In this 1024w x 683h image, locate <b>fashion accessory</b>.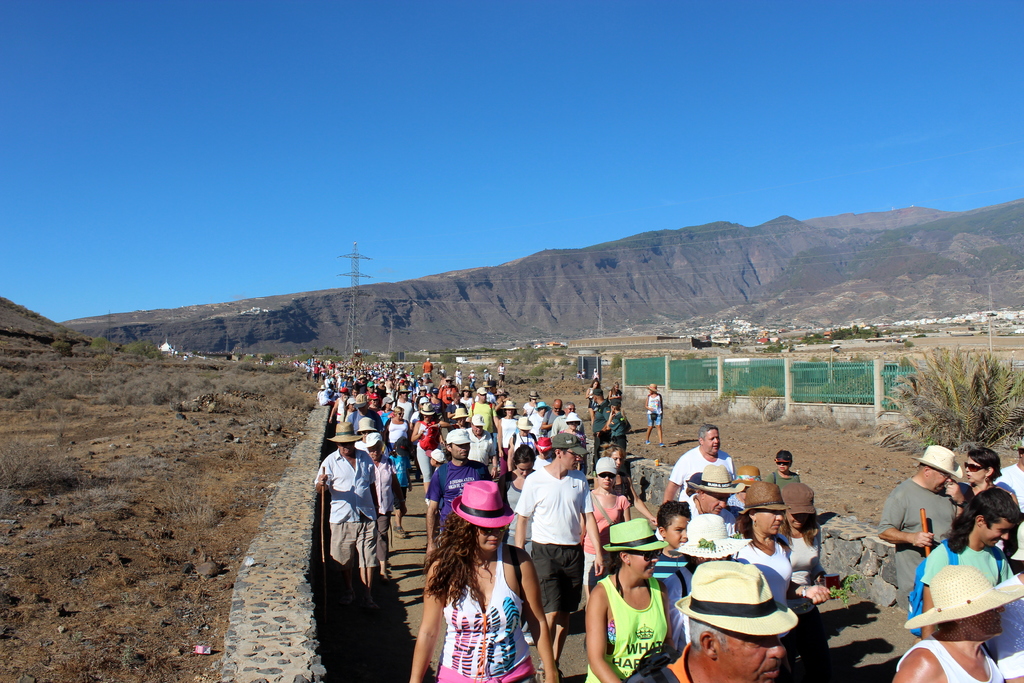
Bounding box: box=[339, 387, 349, 392].
